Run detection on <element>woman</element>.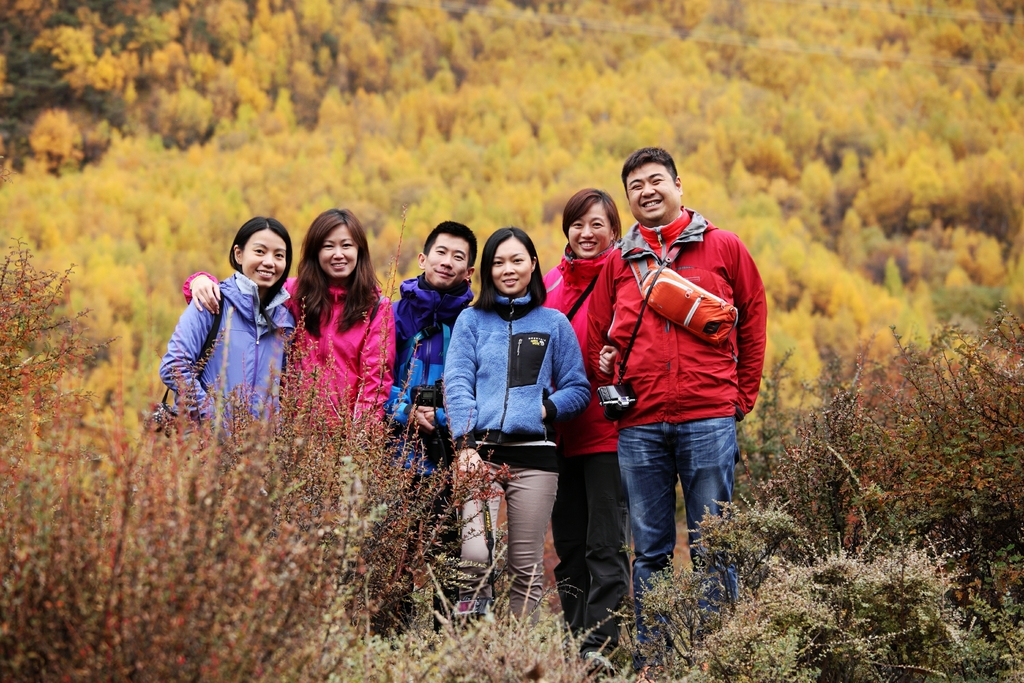
Result: bbox(532, 188, 639, 654).
